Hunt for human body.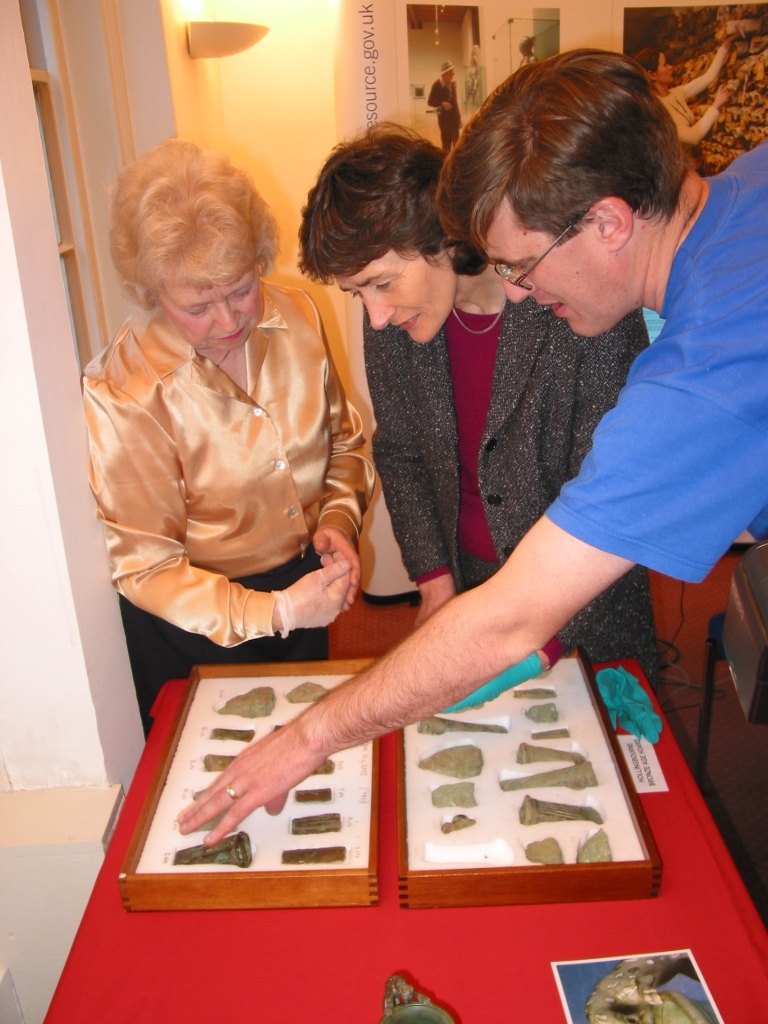
Hunted down at (left=188, top=42, right=767, bottom=847).
